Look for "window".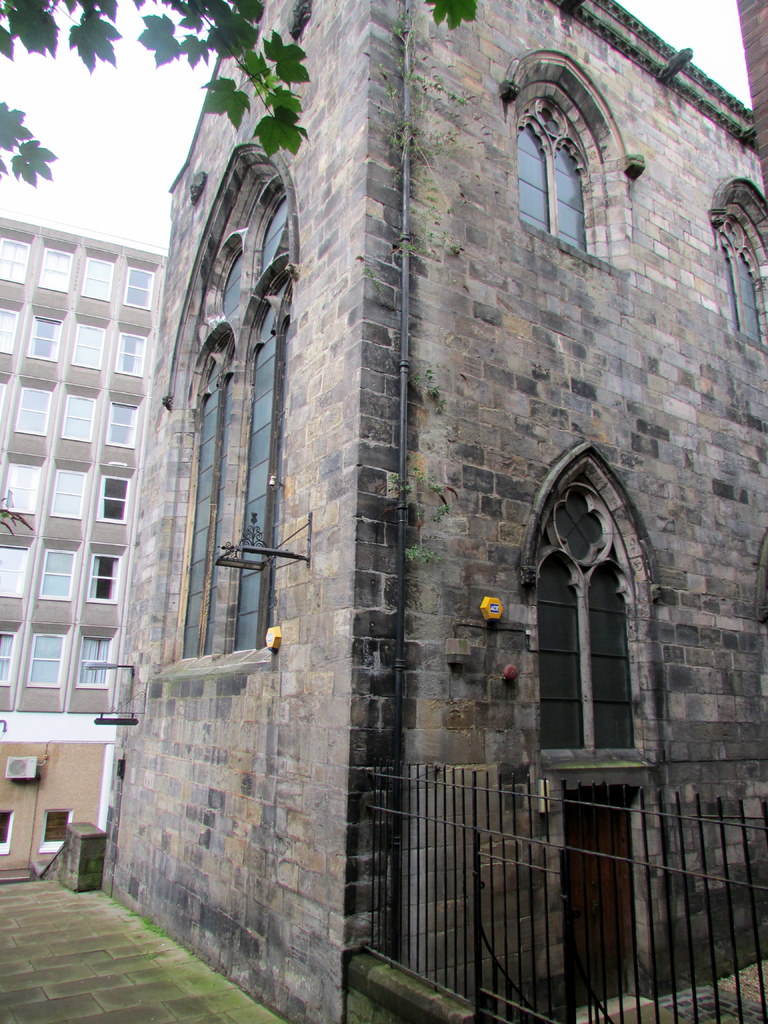
Found: rect(78, 636, 115, 687).
